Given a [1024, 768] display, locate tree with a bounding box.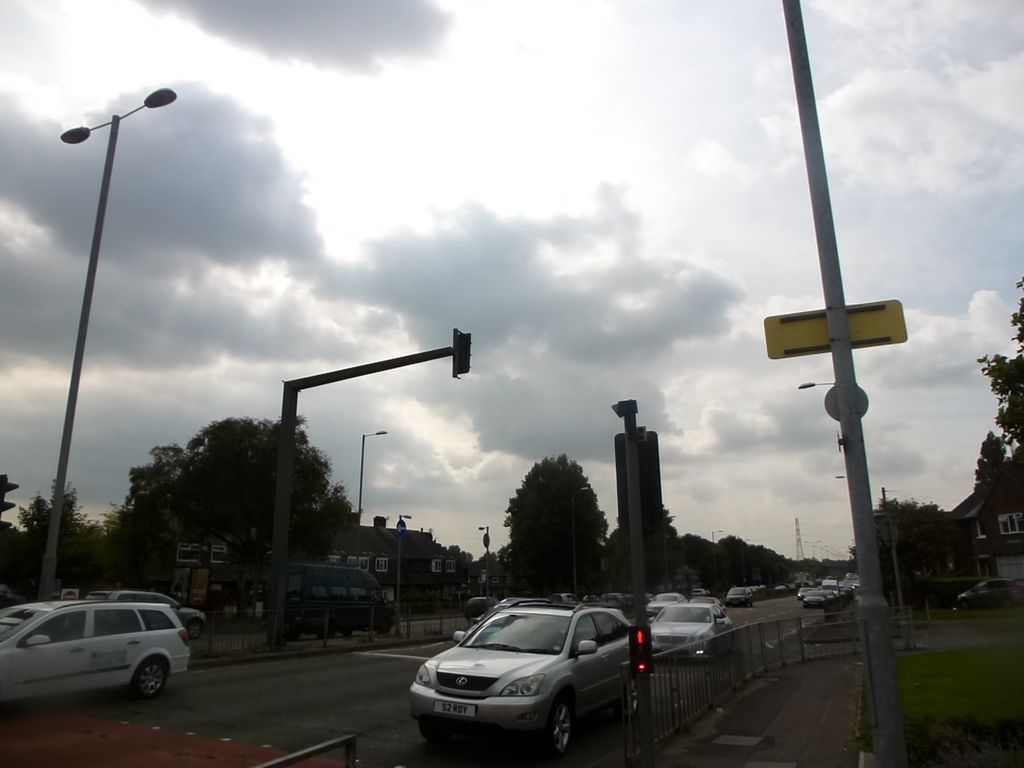
Located: 516,456,607,590.
